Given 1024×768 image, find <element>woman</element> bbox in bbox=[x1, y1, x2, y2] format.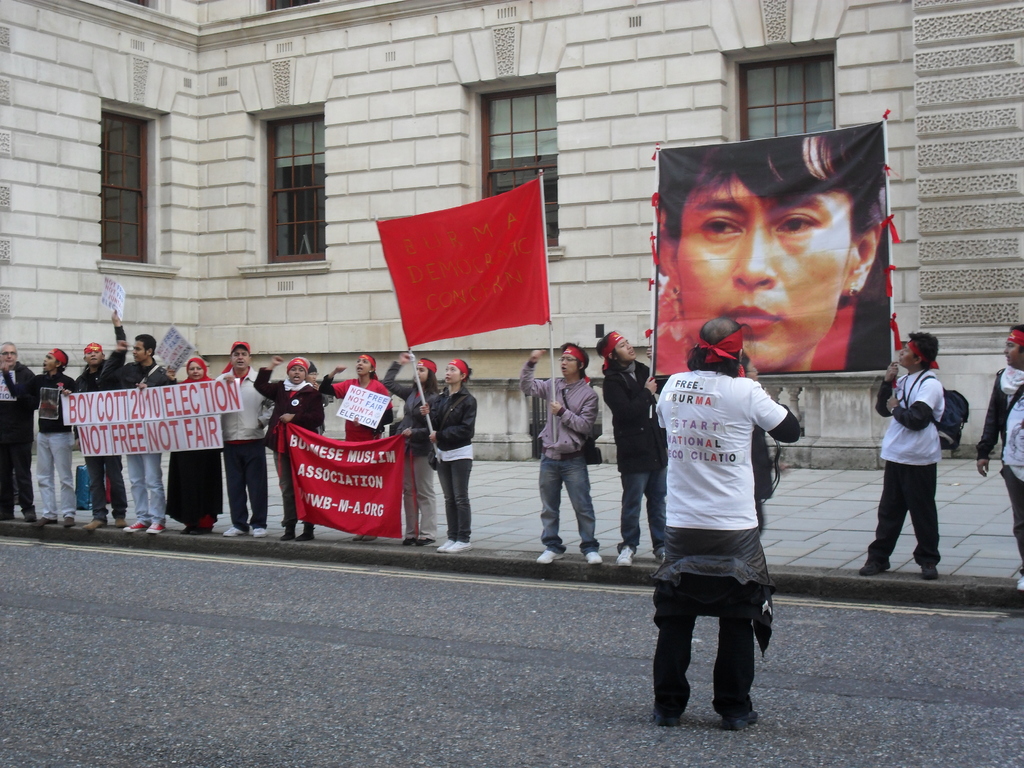
bbox=[384, 353, 436, 547].
